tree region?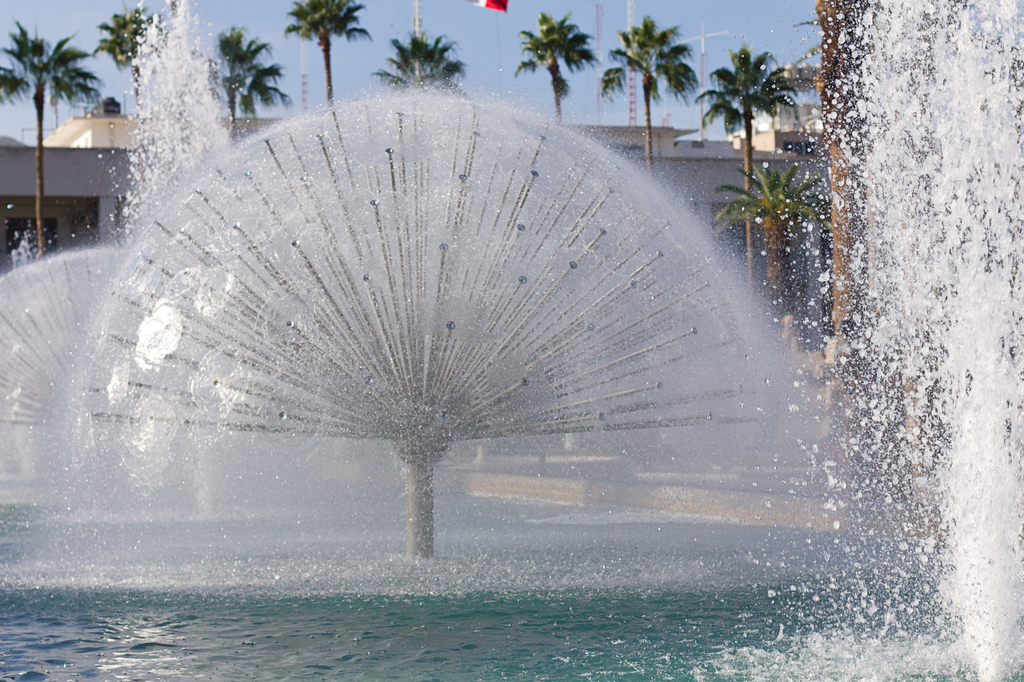
x1=90 y1=0 x2=174 y2=122
